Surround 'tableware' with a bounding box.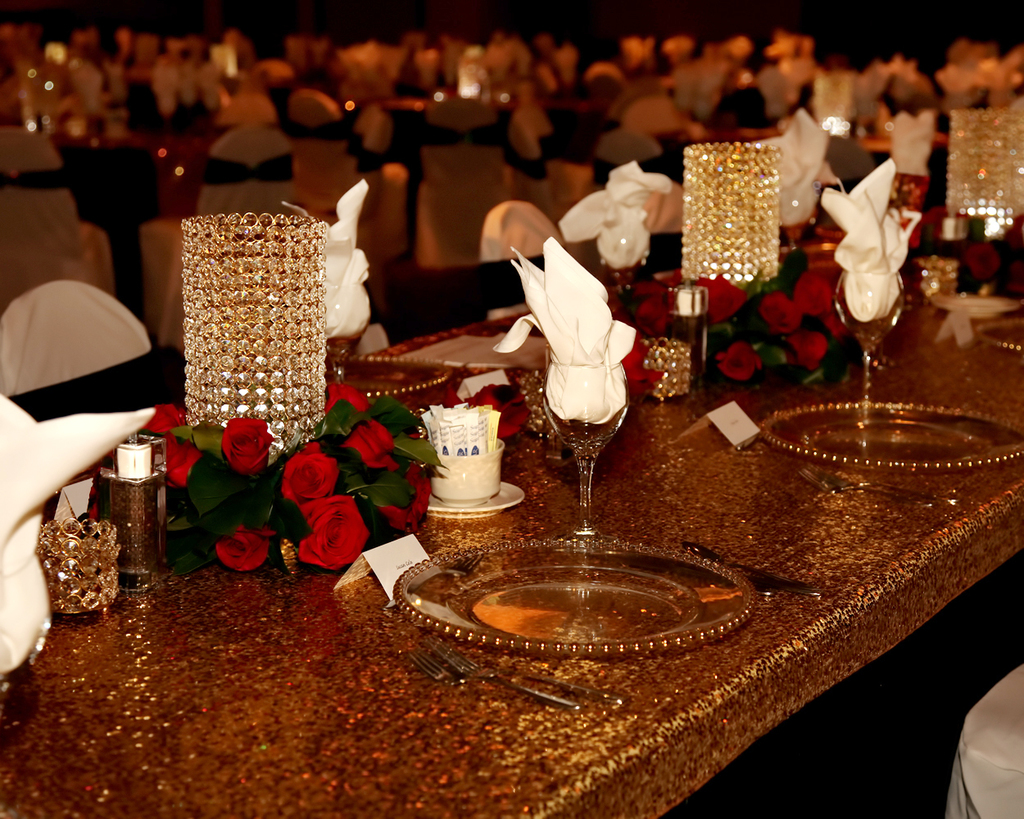
800:469:948:506.
